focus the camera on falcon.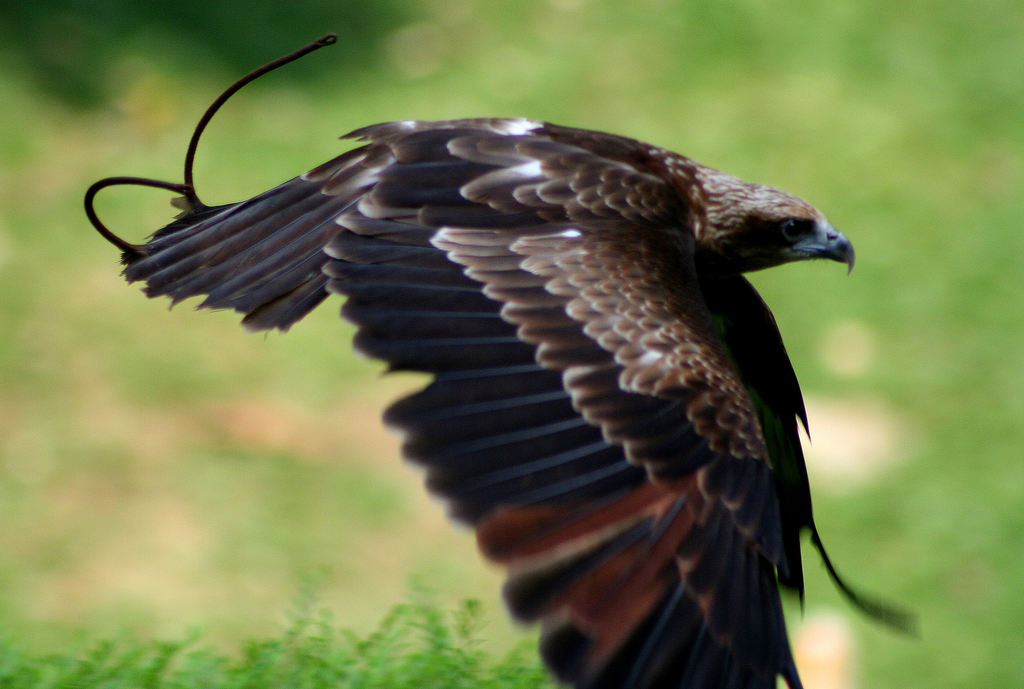
Focus region: [119,108,924,688].
